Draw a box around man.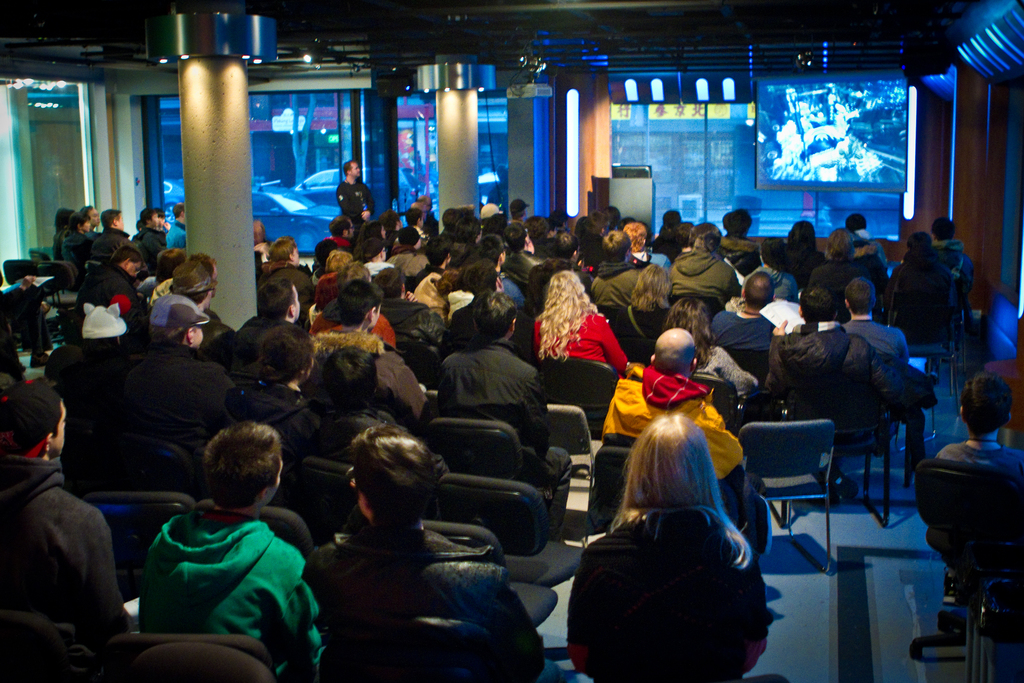
l=502, t=200, r=532, b=229.
